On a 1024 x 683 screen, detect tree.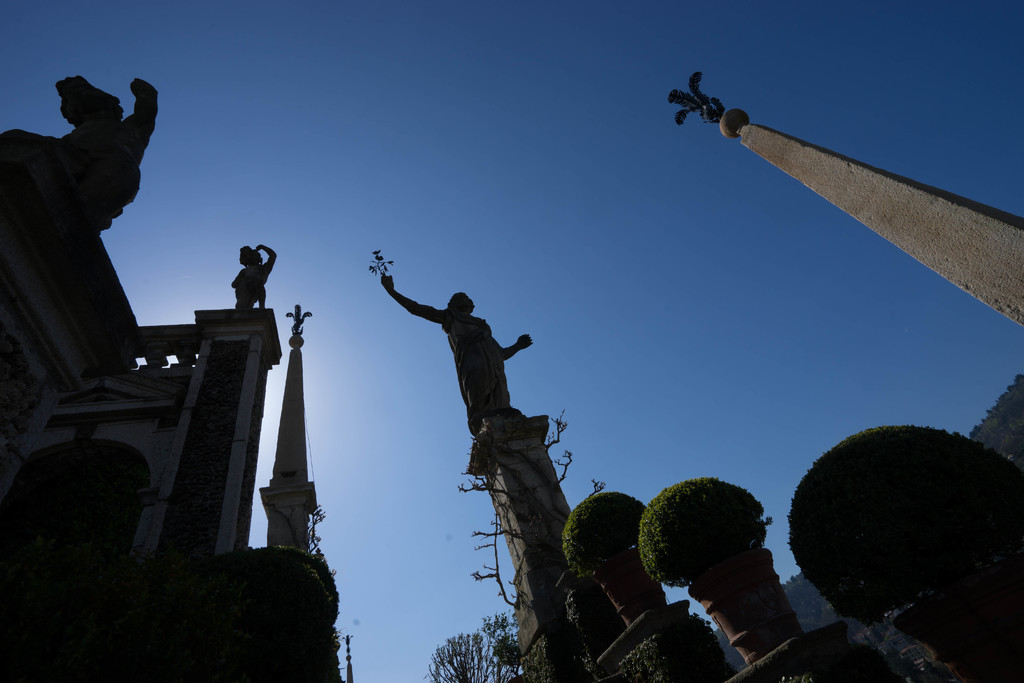
<region>454, 409, 604, 605</region>.
